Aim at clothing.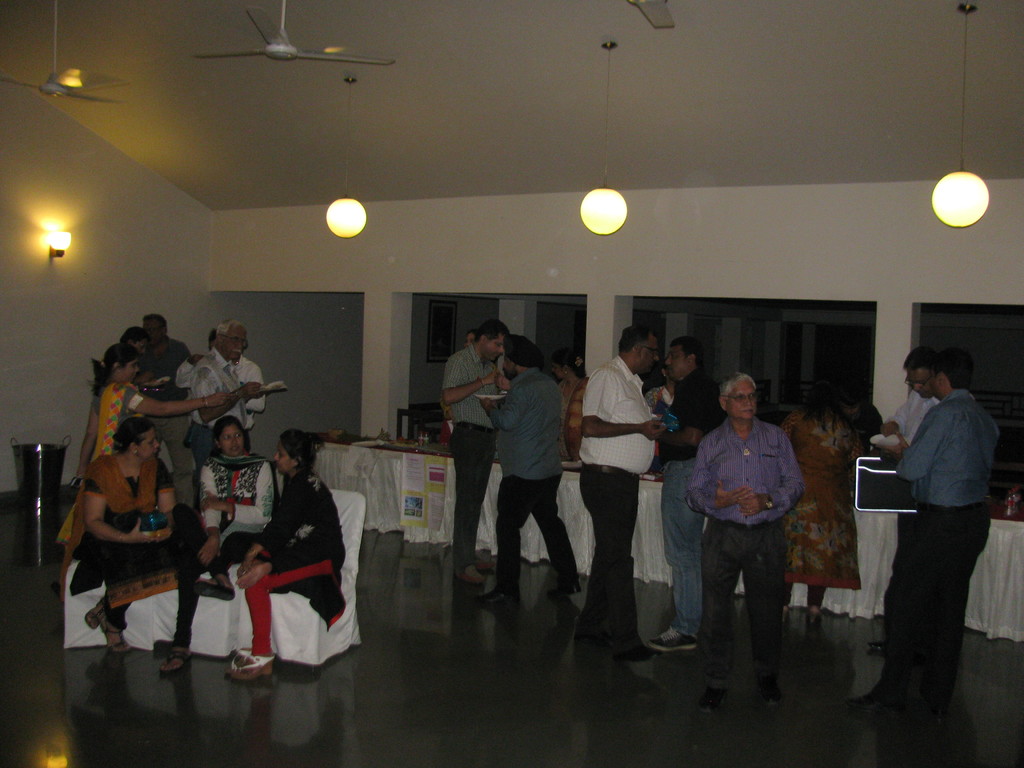
Aimed at (x1=184, y1=341, x2=253, y2=442).
